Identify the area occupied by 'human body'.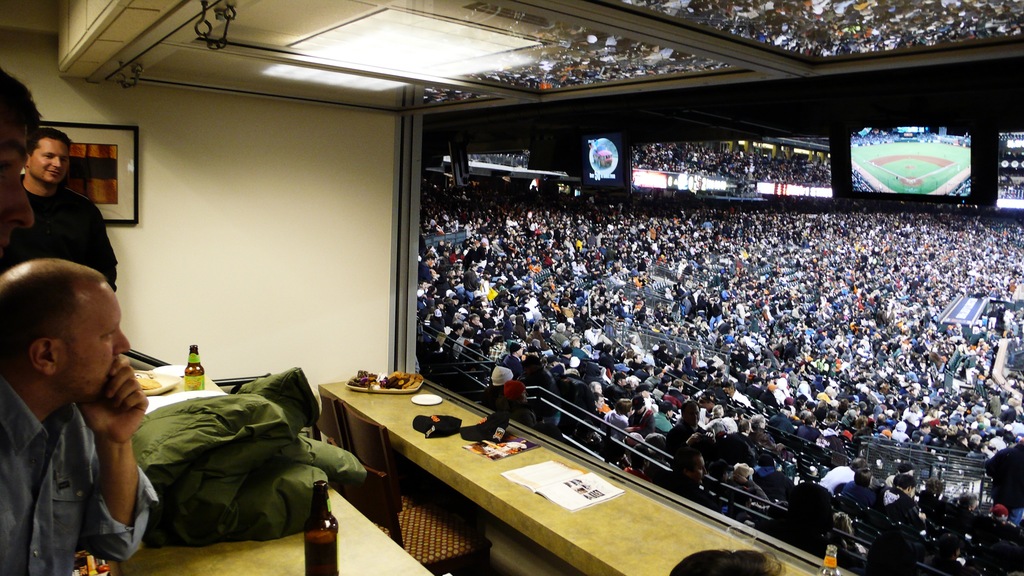
Area: bbox=[586, 260, 593, 275].
